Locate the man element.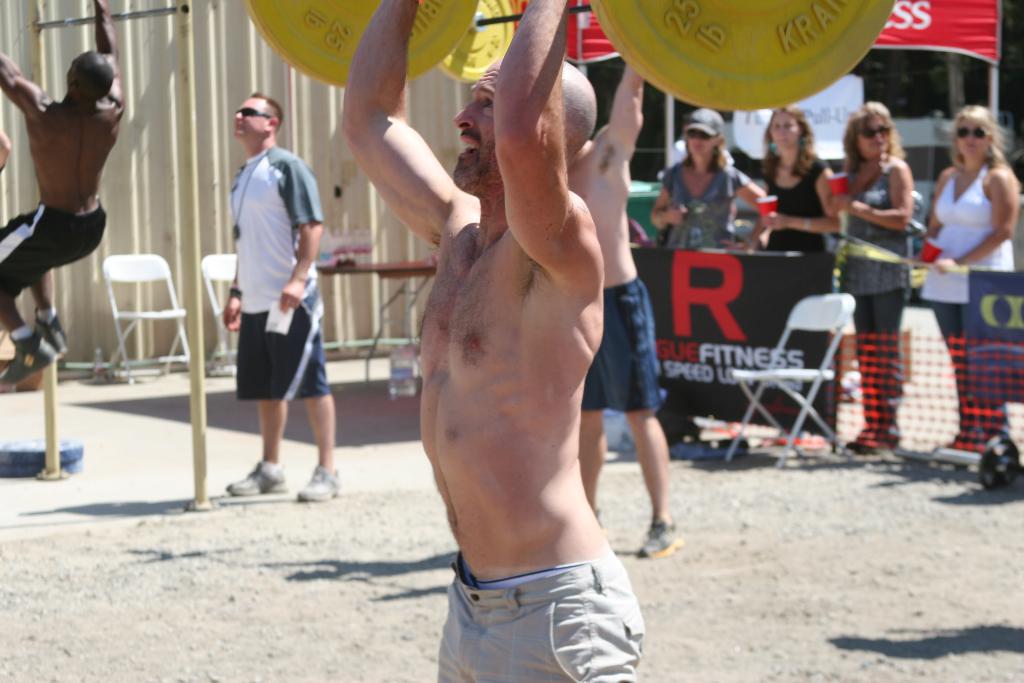
Element bbox: 371,0,694,682.
